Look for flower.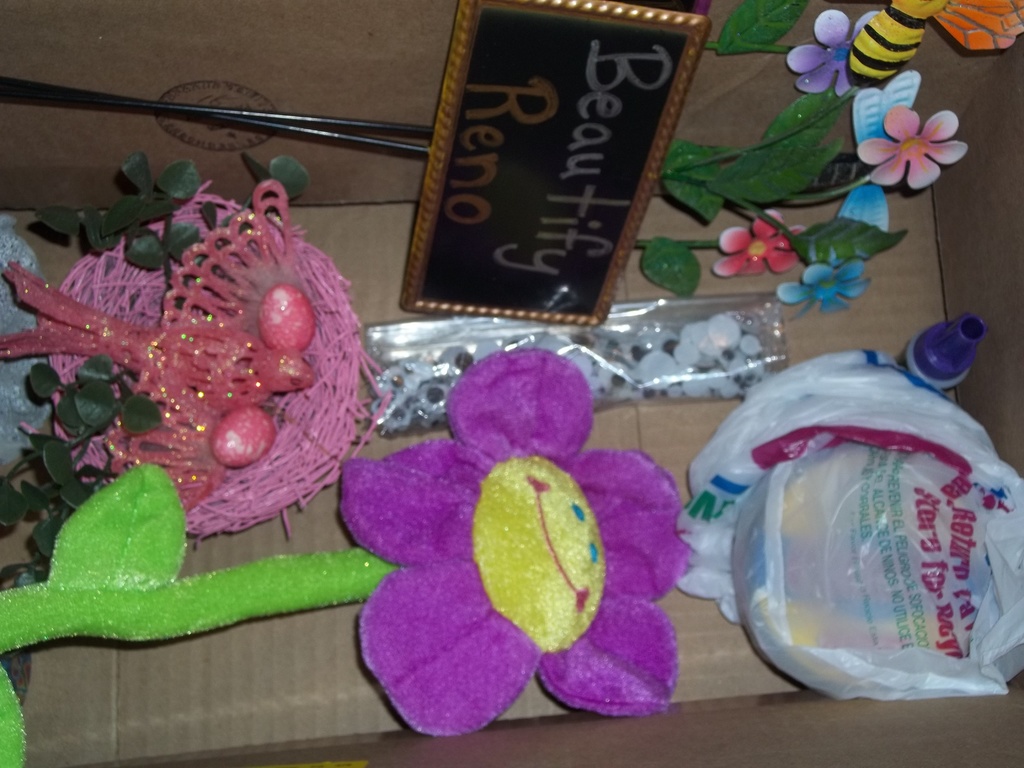
Found: 858,81,961,185.
